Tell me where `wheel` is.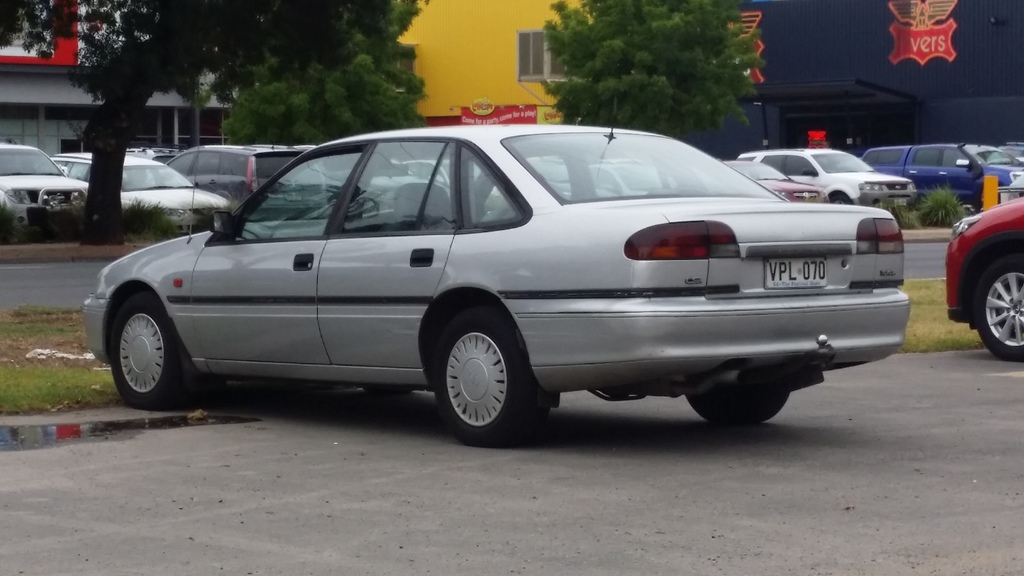
`wheel` is at Rect(831, 192, 851, 205).
